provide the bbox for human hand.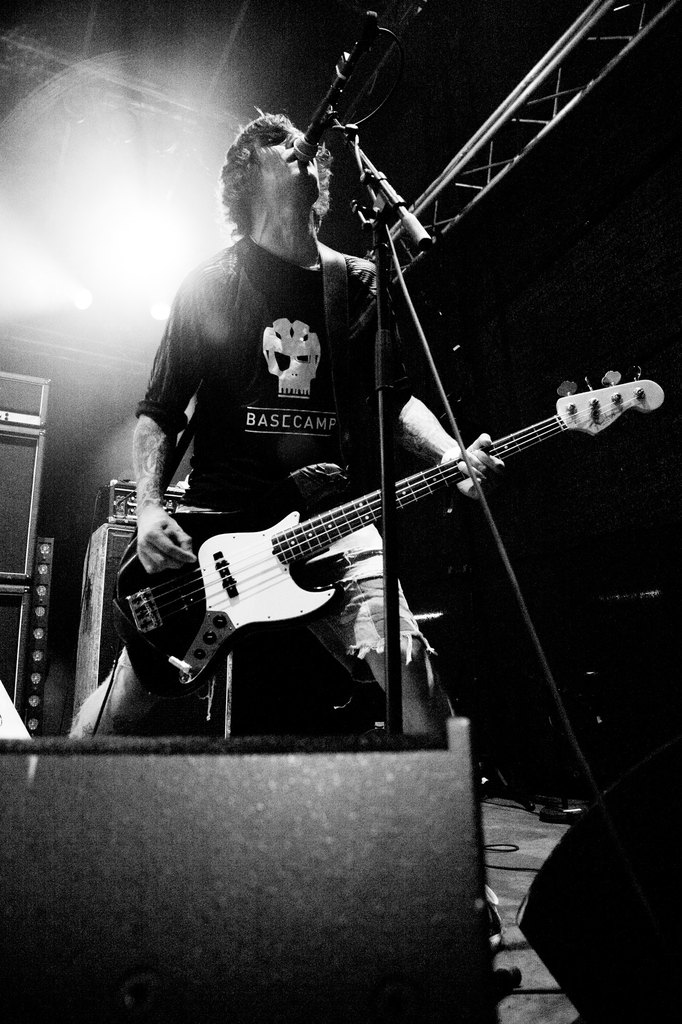
(113, 512, 200, 584).
